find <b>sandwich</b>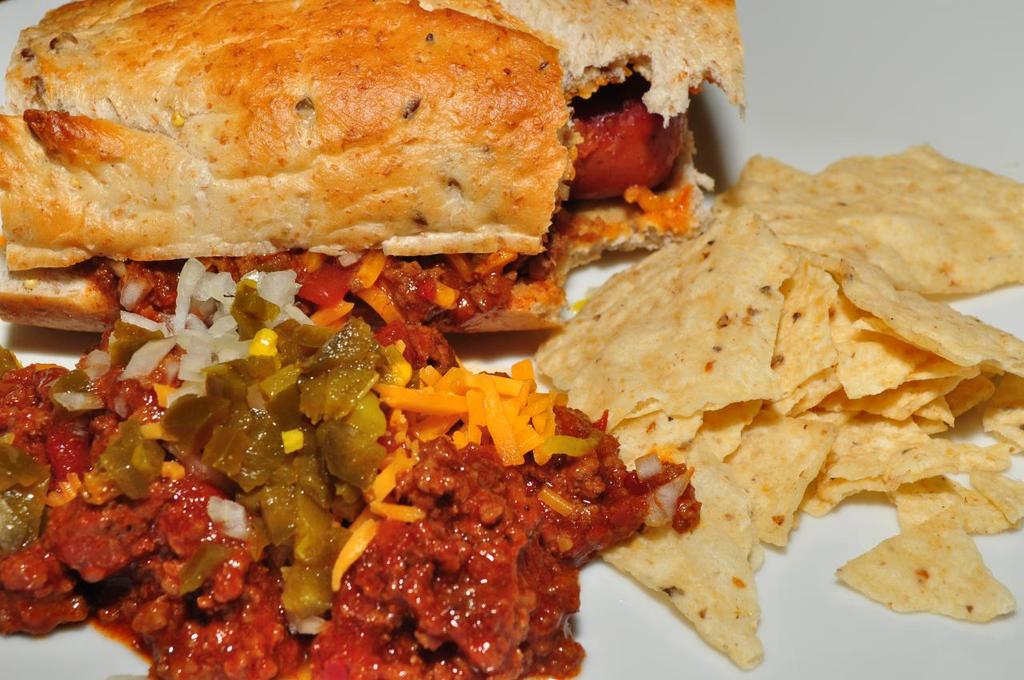
BBox(0, 0, 748, 338)
